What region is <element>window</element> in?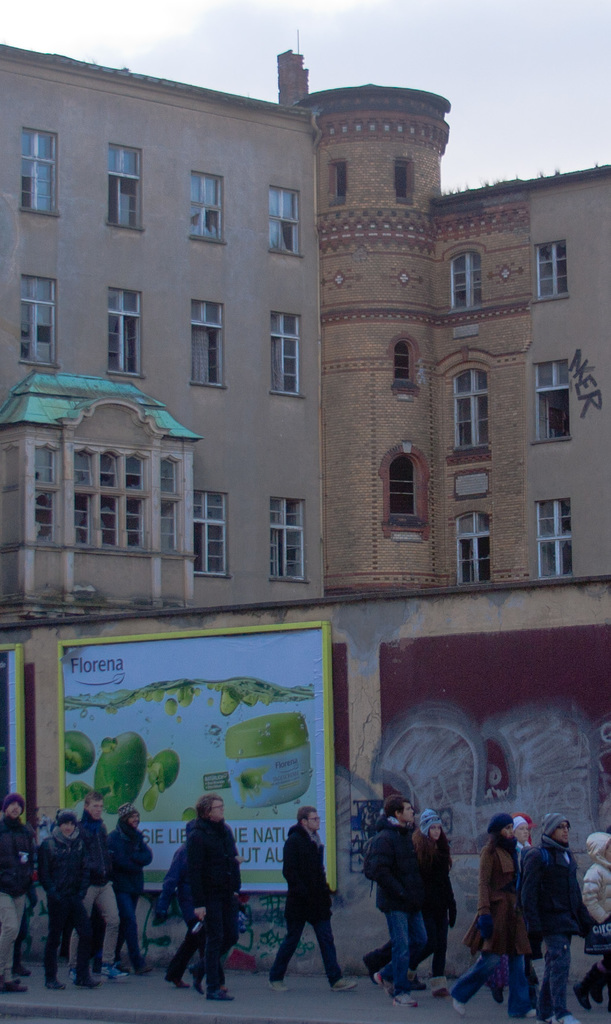
rect(186, 300, 225, 389).
